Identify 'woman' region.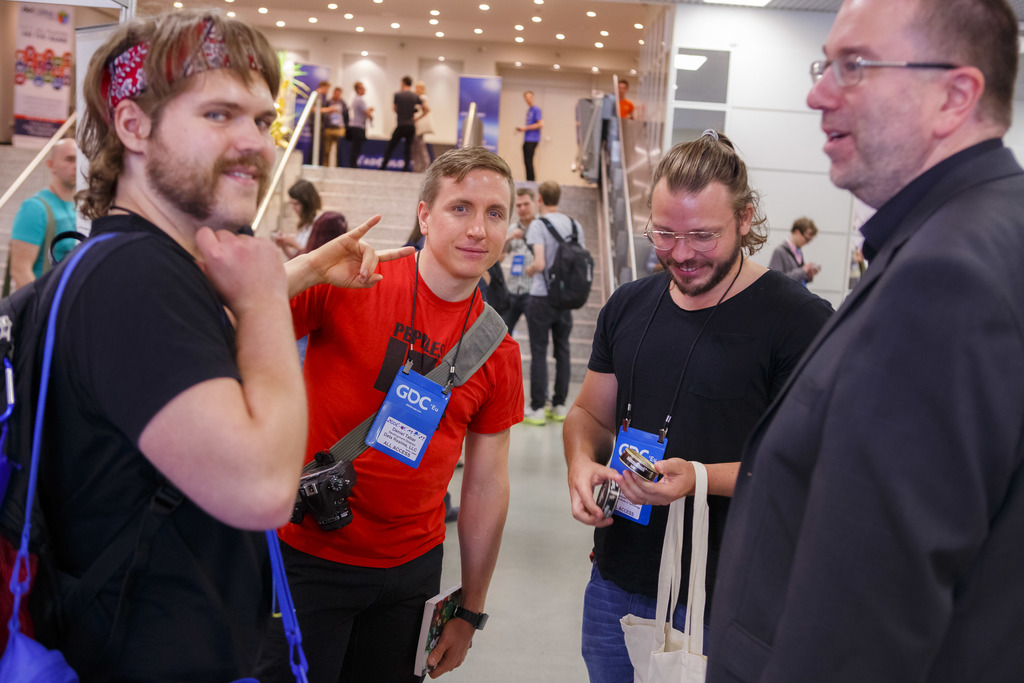
Region: 272/177/326/259.
